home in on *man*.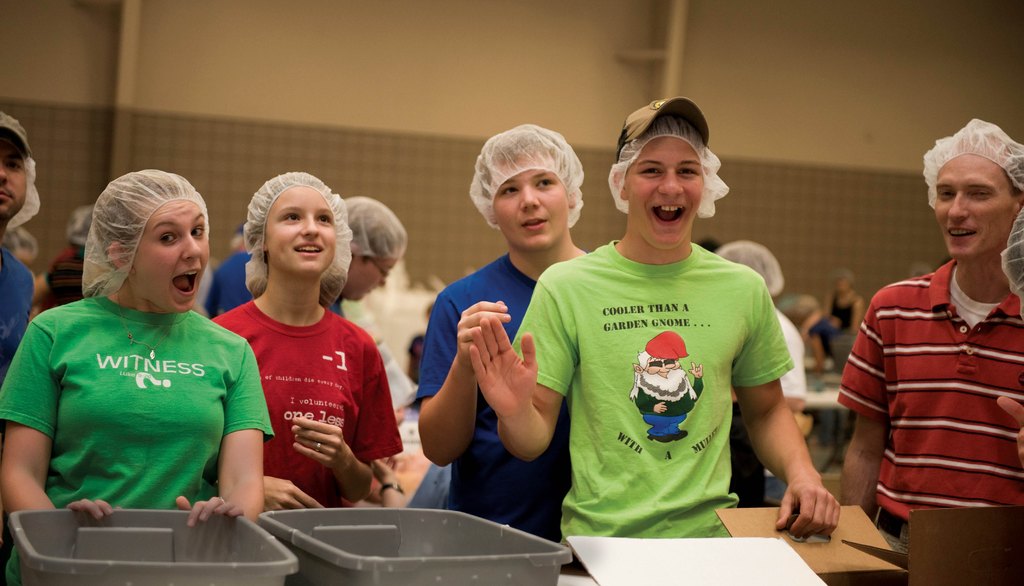
Homed in at Rect(835, 121, 1023, 541).
